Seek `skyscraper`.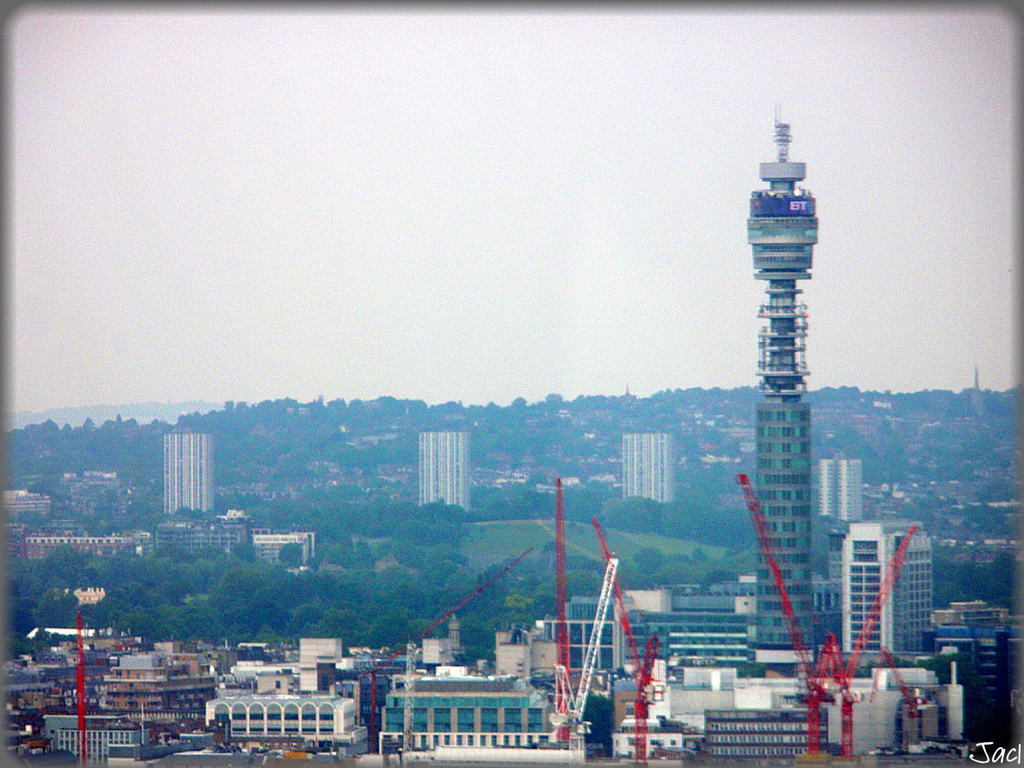
[625, 436, 671, 511].
